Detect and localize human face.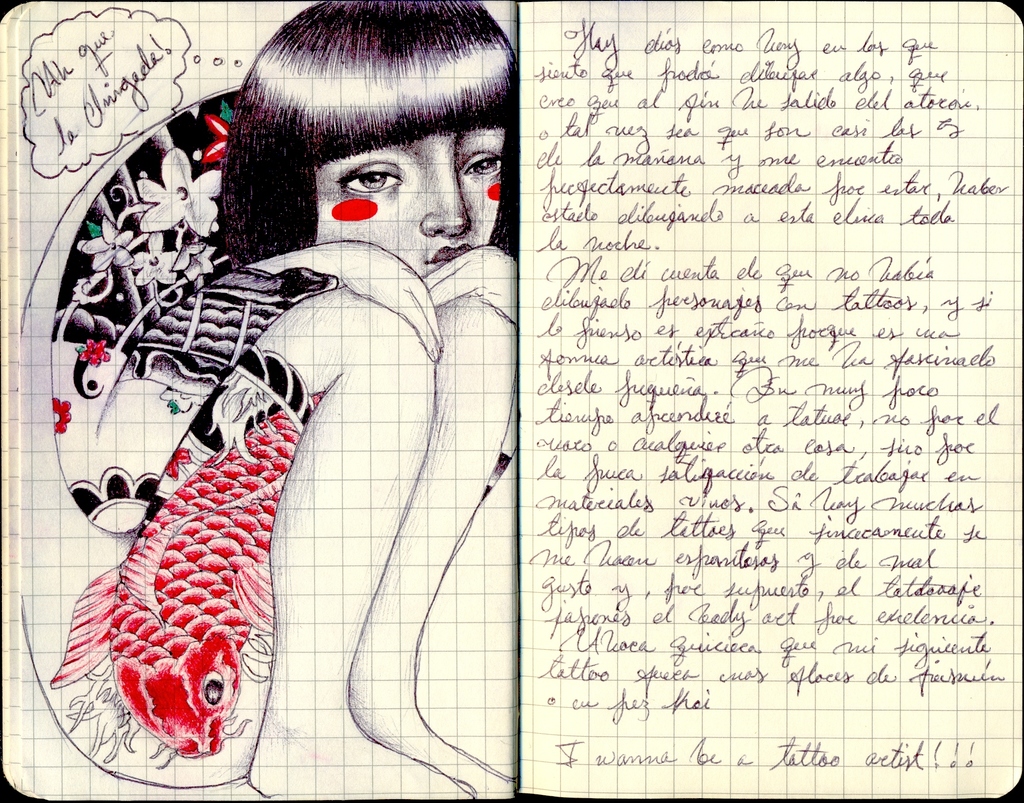
Localized at 314/127/503/276.
